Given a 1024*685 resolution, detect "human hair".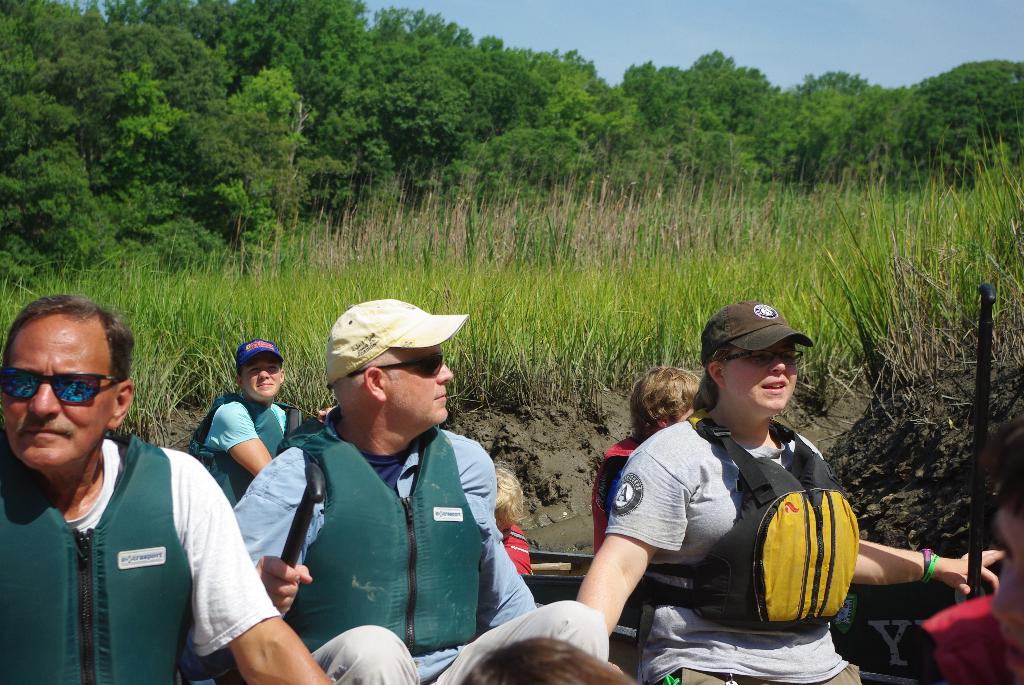
639/368/704/442.
